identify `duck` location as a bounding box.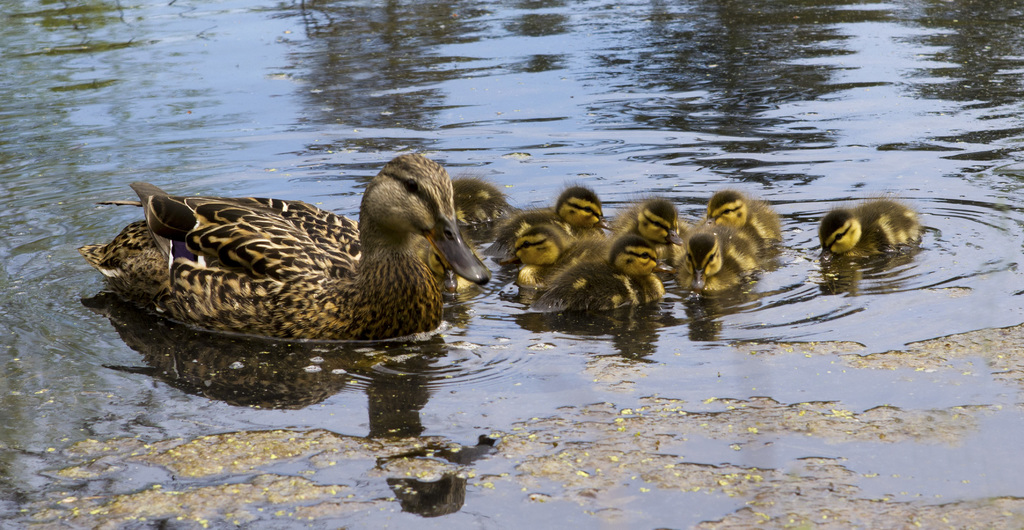
{"left": 531, "top": 197, "right": 688, "bottom": 308}.
